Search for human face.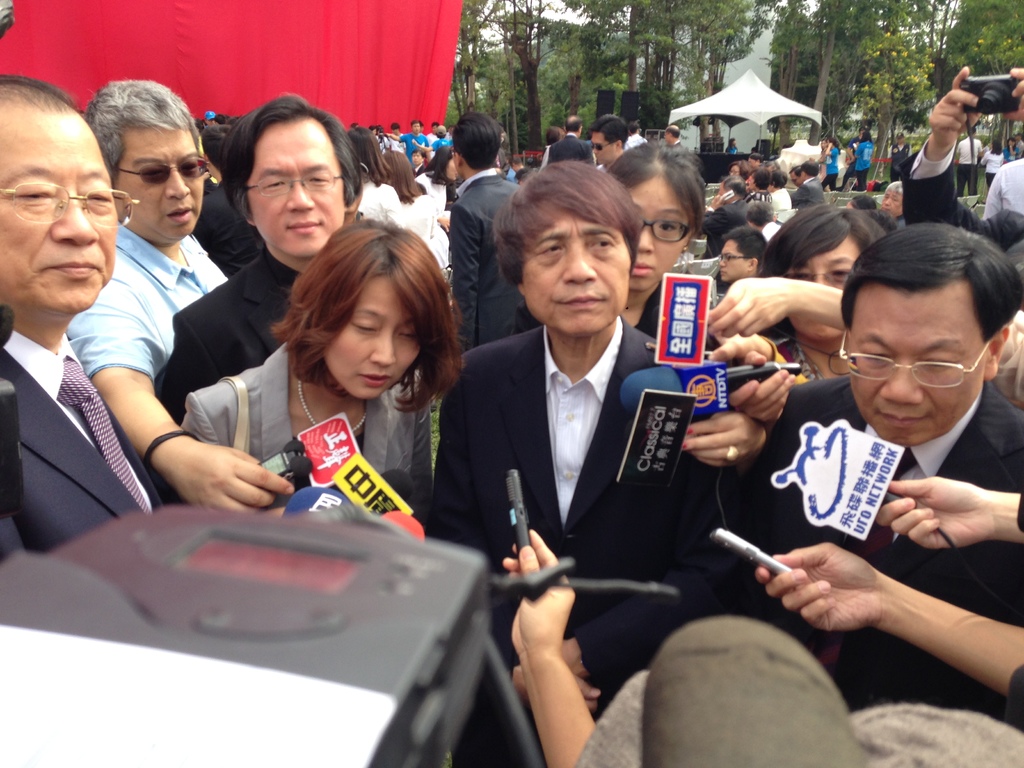
Found at (left=635, top=177, right=691, bottom=289).
